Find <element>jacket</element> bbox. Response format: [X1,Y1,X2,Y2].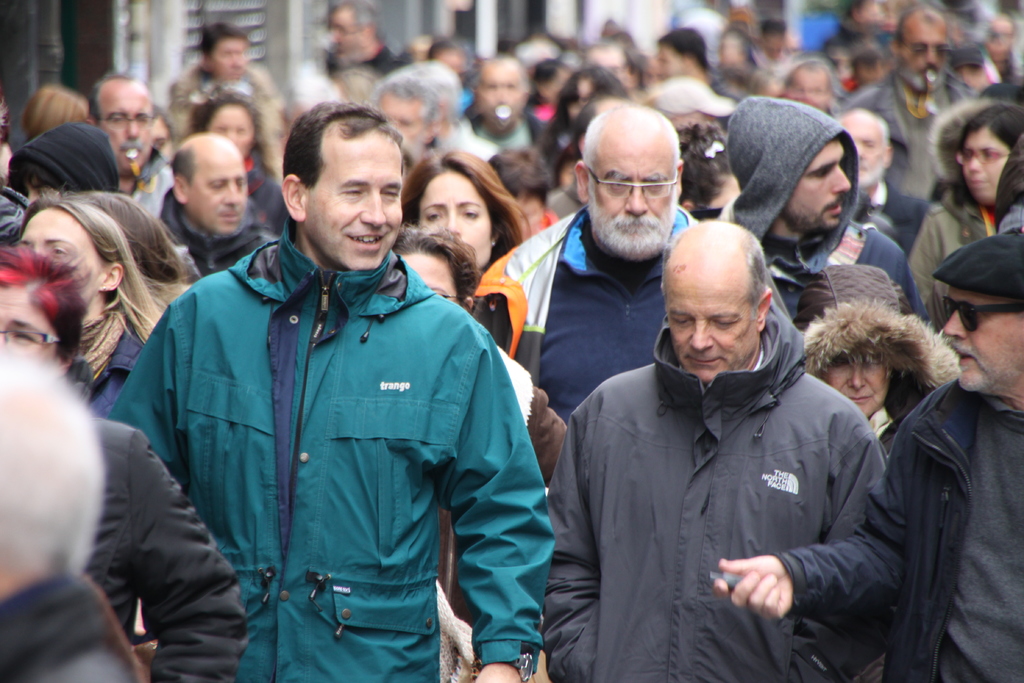
[464,208,694,389].
